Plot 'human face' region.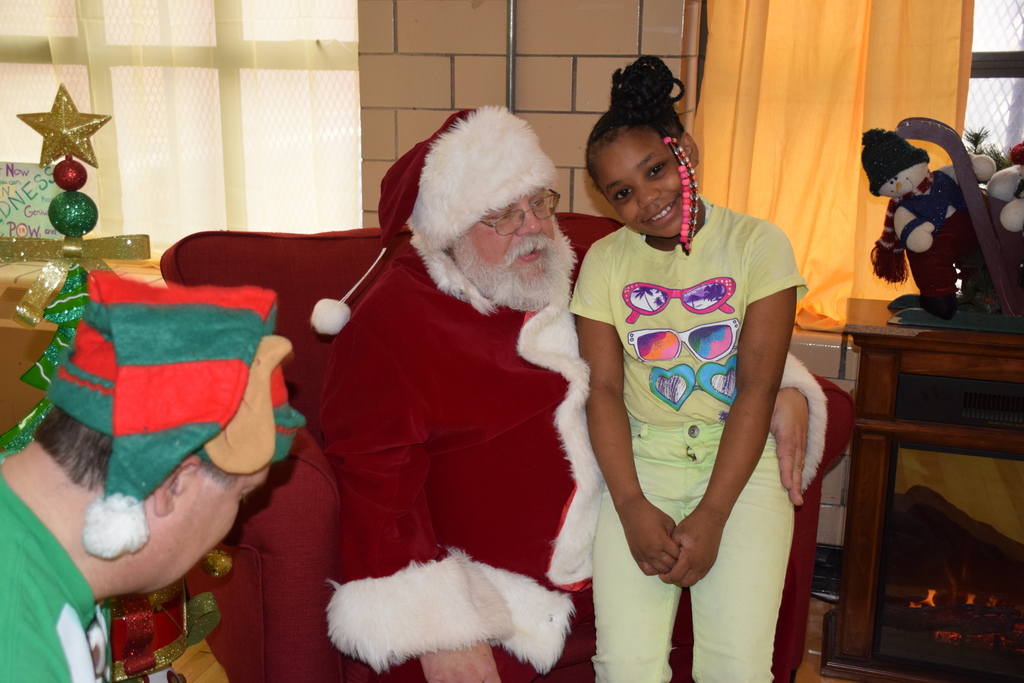
Plotted at detection(158, 470, 267, 594).
